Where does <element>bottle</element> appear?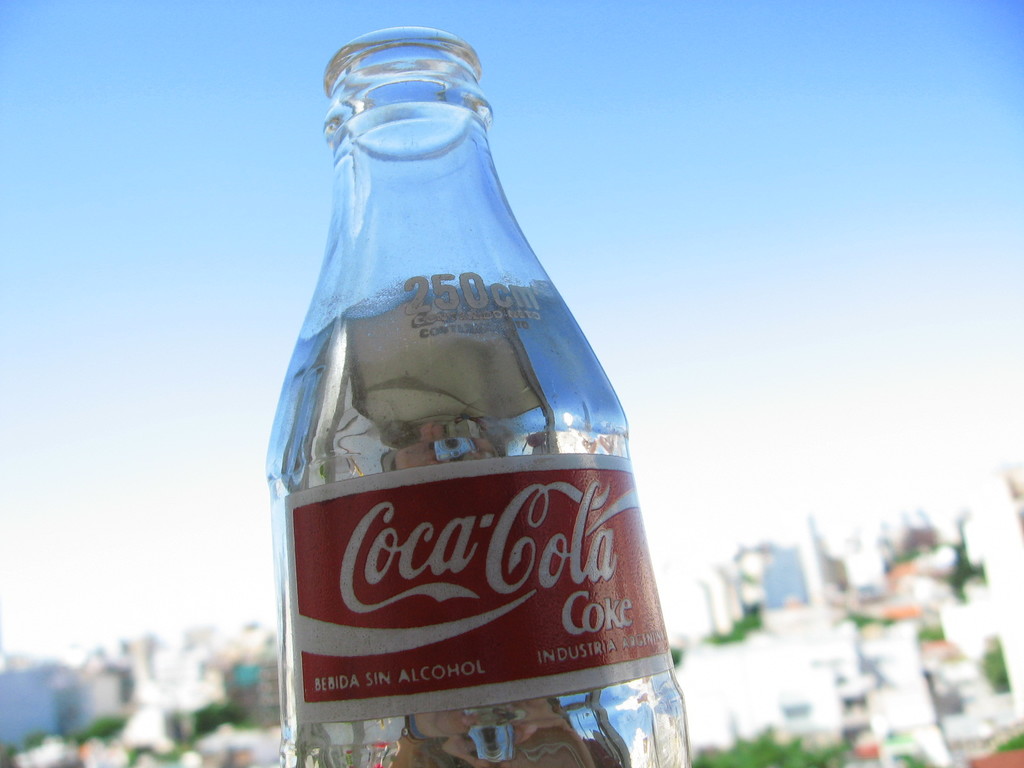
Appears at {"left": 261, "top": 7, "right": 678, "bottom": 767}.
